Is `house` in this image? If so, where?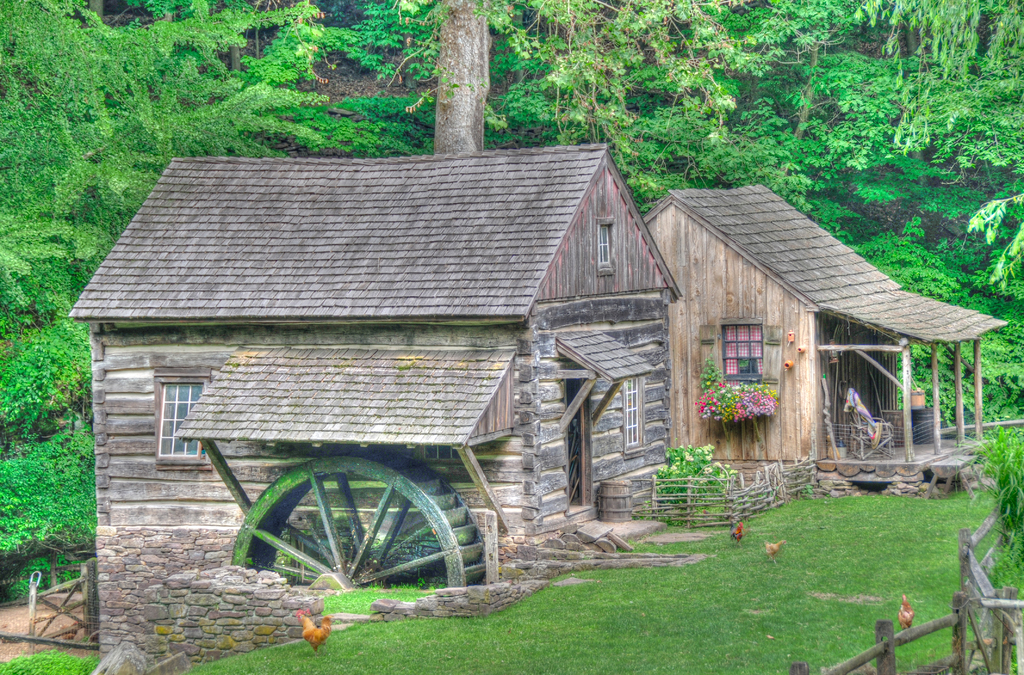
Yes, at {"x1": 66, "y1": 145, "x2": 682, "y2": 670}.
